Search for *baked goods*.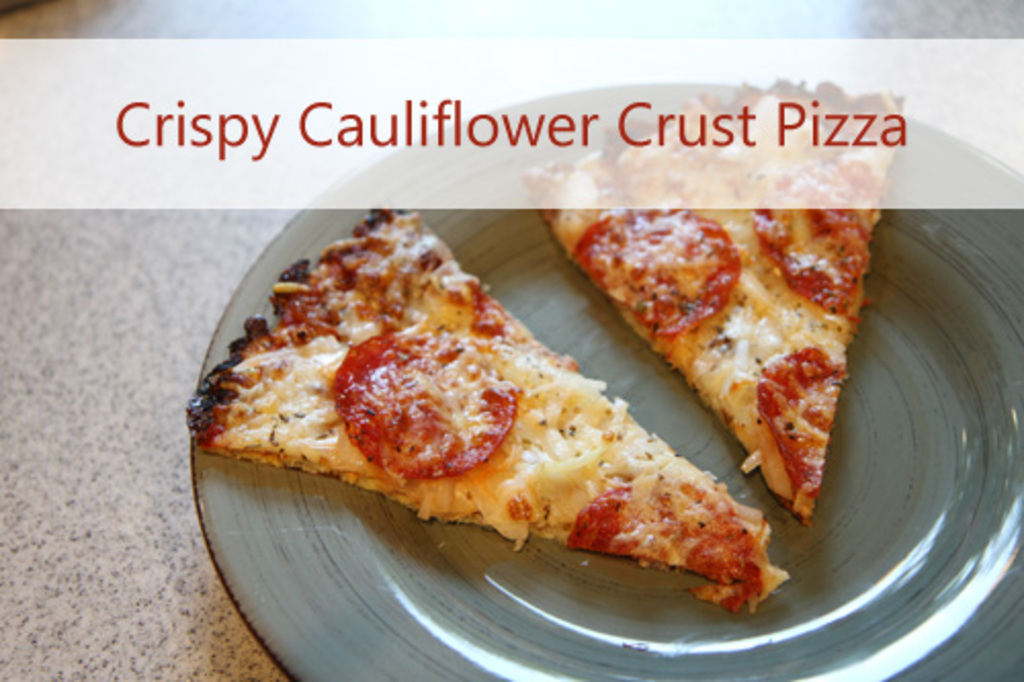
Found at [x1=520, y1=80, x2=911, y2=518].
